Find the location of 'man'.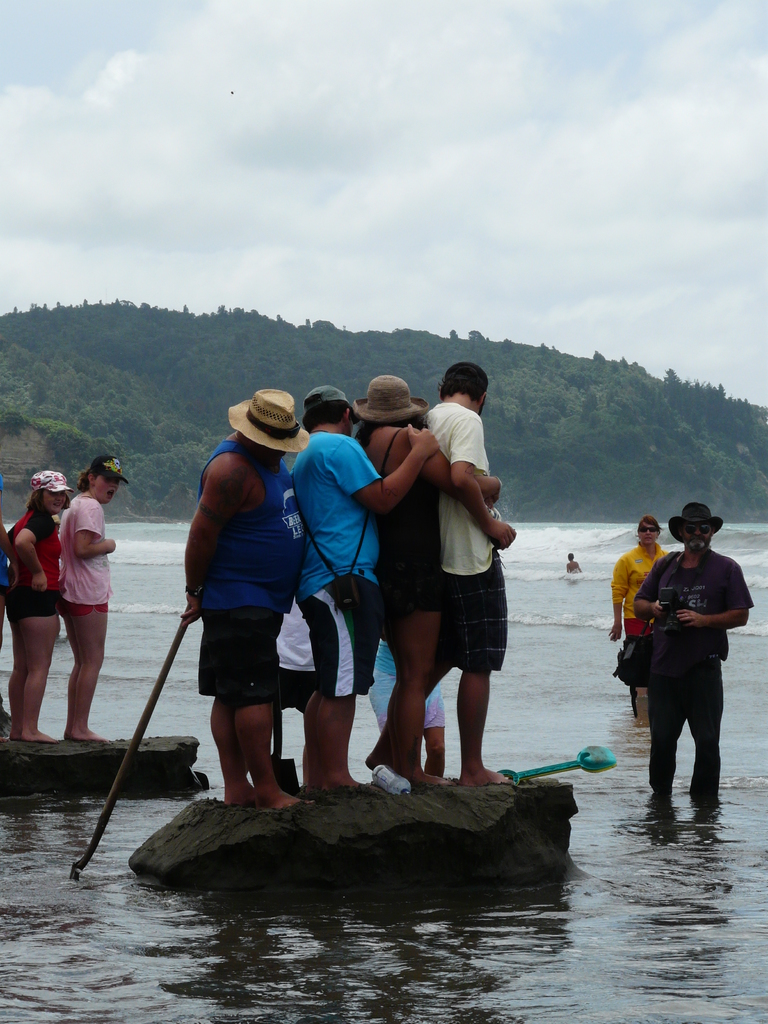
Location: [left=179, top=380, right=321, bottom=817].
